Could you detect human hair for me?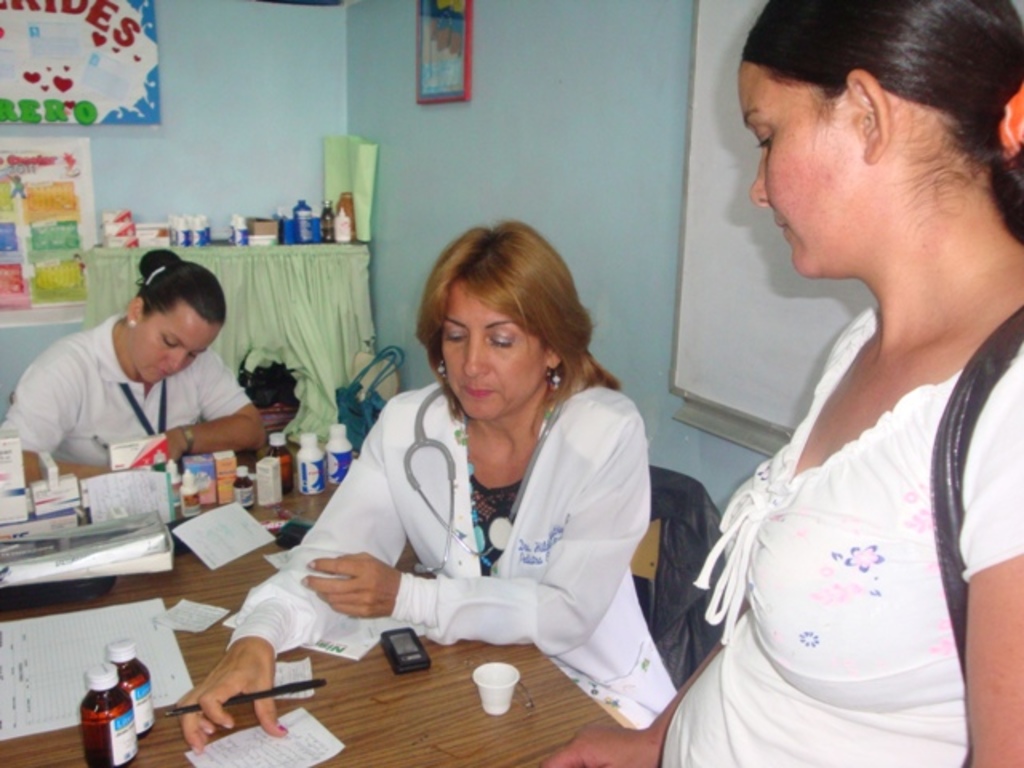
Detection result: [414,218,624,438].
